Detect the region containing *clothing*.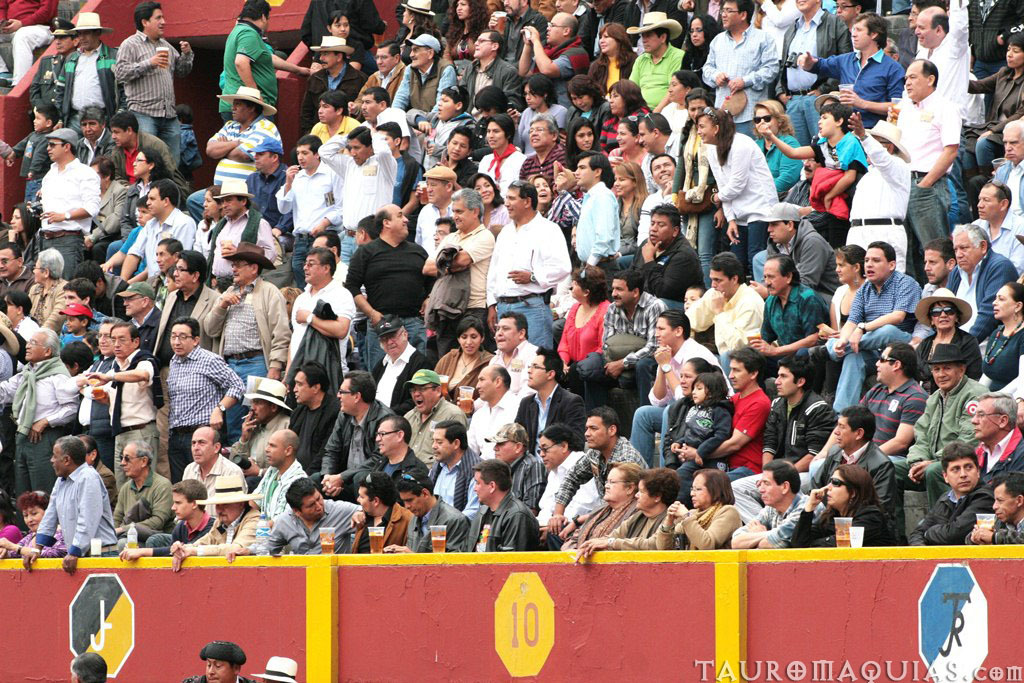
739/495/826/545.
